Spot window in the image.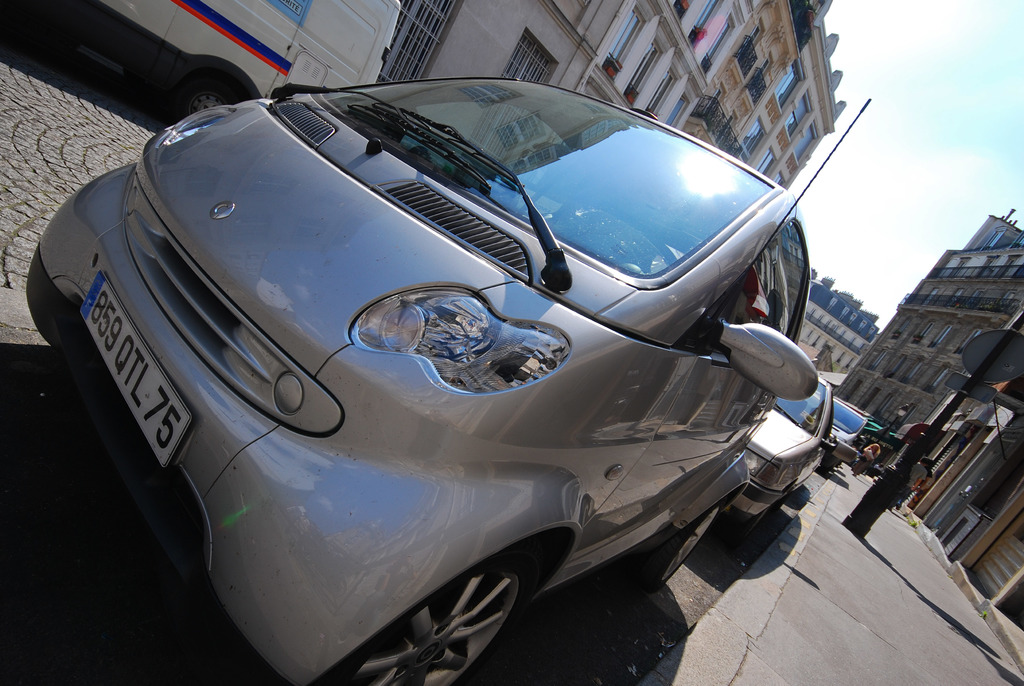
window found at [868,329,875,334].
